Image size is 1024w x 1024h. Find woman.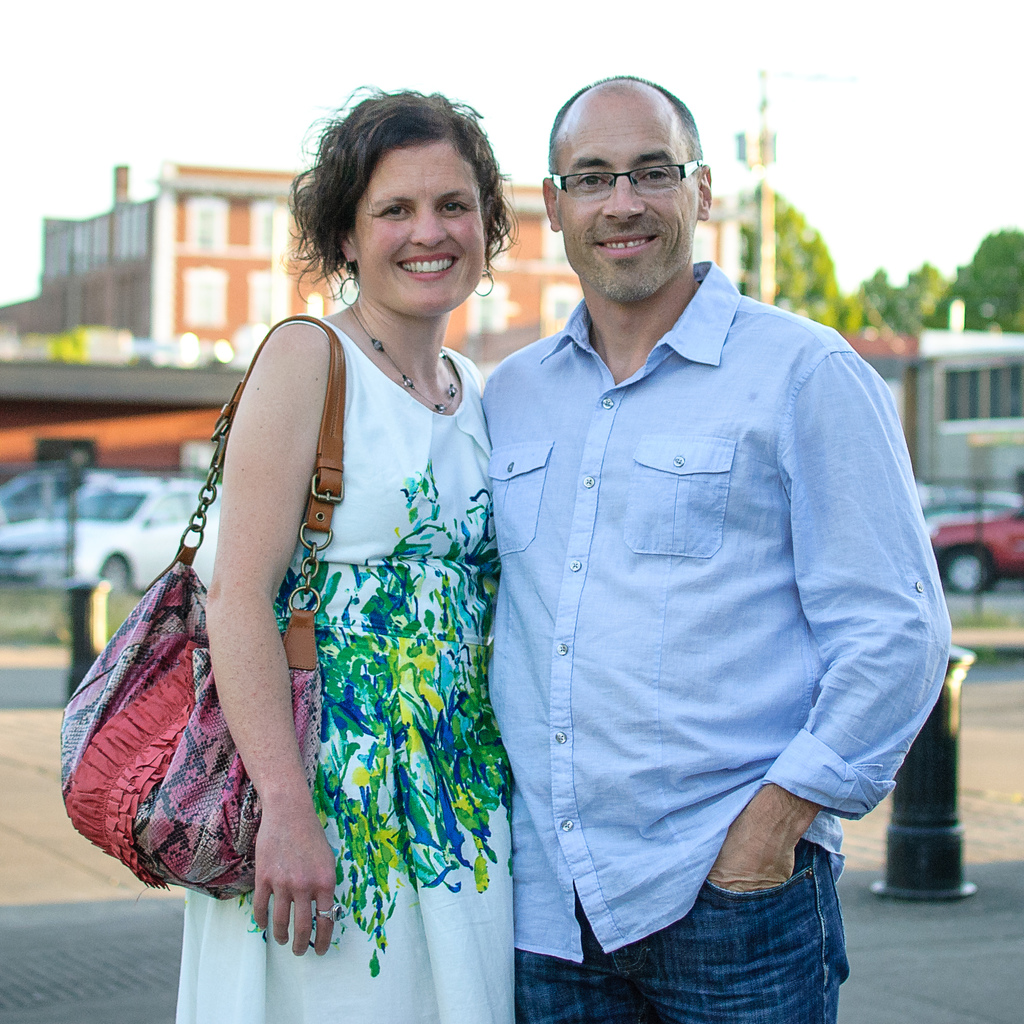
164,88,516,1023.
